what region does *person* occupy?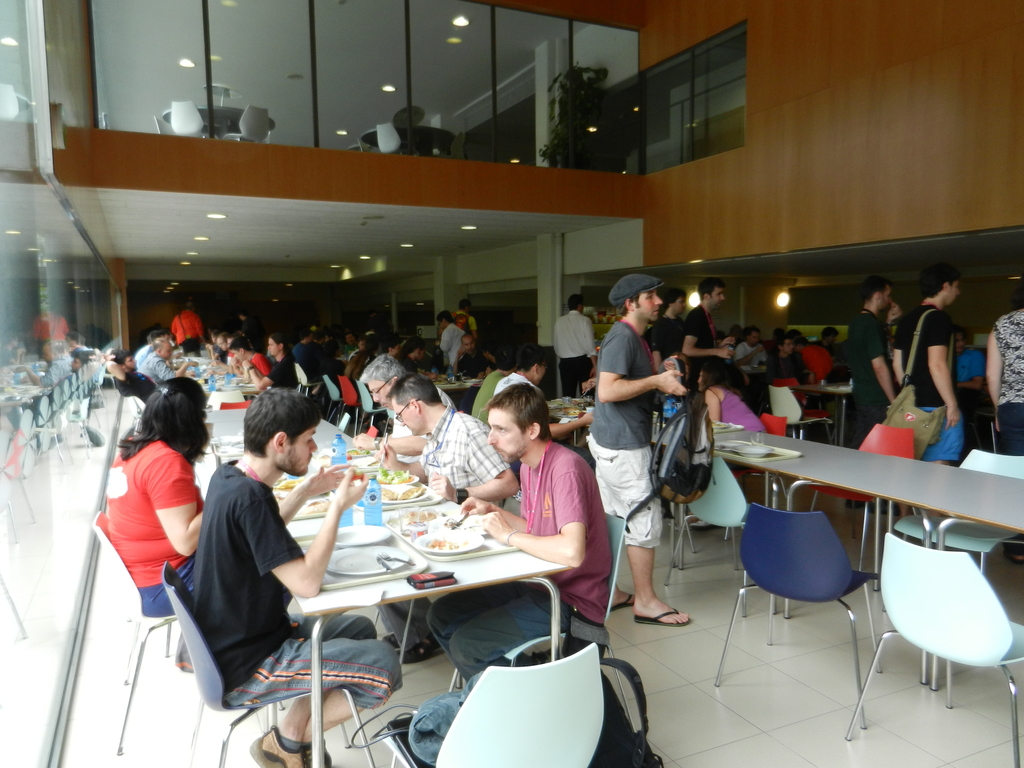
{"x1": 581, "y1": 270, "x2": 698, "y2": 628}.
